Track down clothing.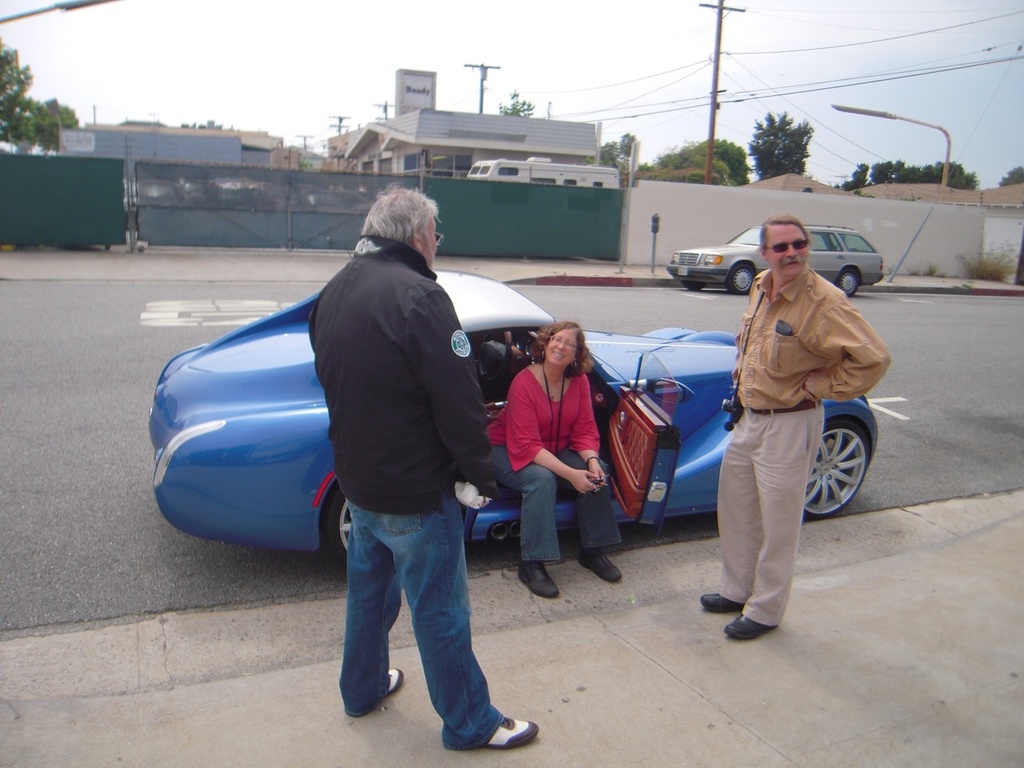
Tracked to detection(718, 266, 890, 630).
